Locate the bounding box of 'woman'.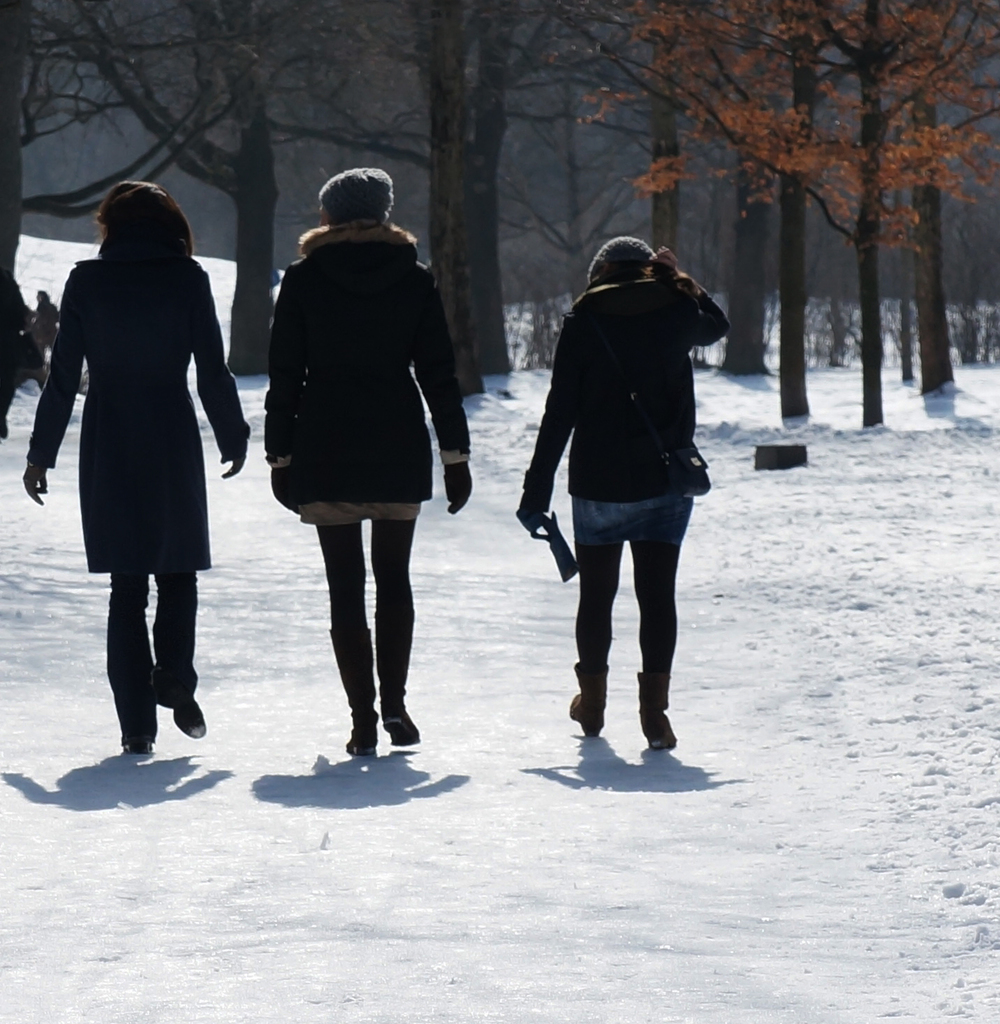
Bounding box: select_region(256, 163, 480, 766).
